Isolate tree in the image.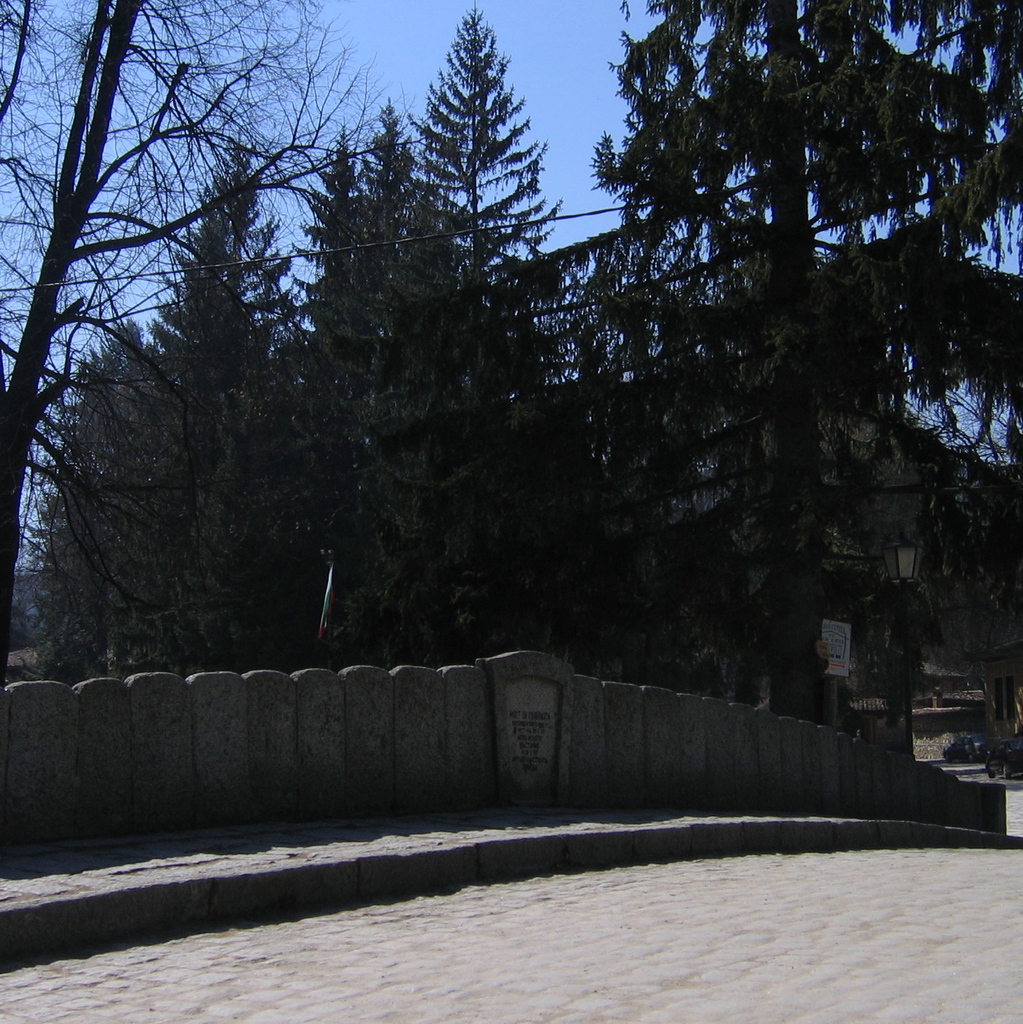
Isolated region: {"x1": 392, "y1": 18, "x2": 568, "y2": 672}.
